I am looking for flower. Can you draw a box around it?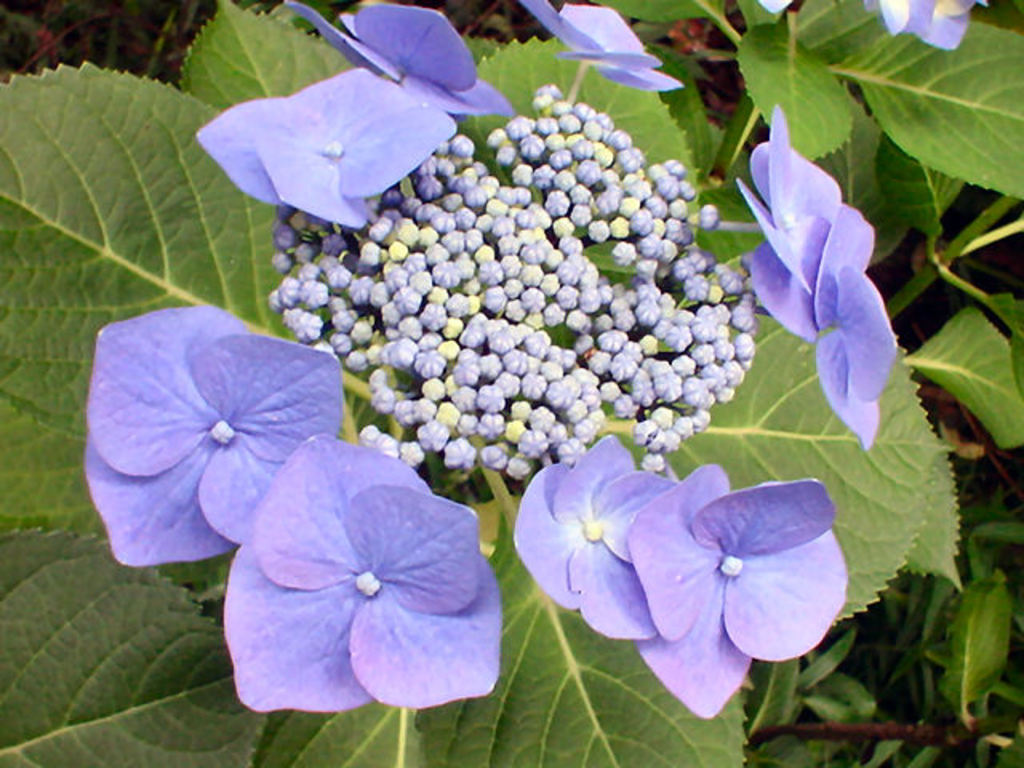
Sure, the bounding box is [517,435,680,648].
